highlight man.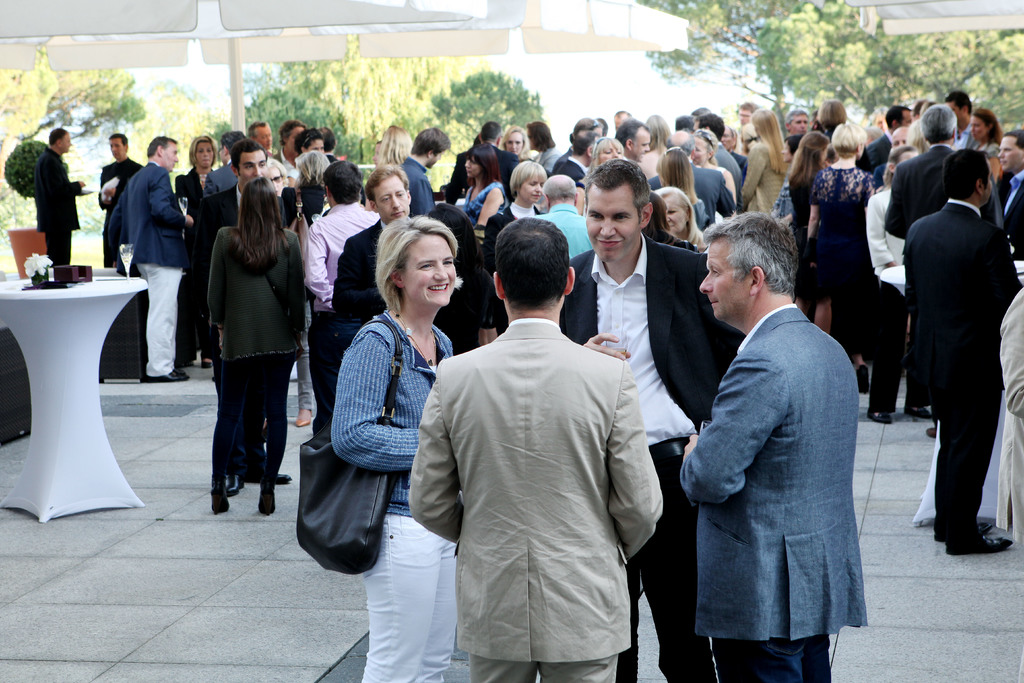
Highlighted region: region(445, 120, 520, 204).
